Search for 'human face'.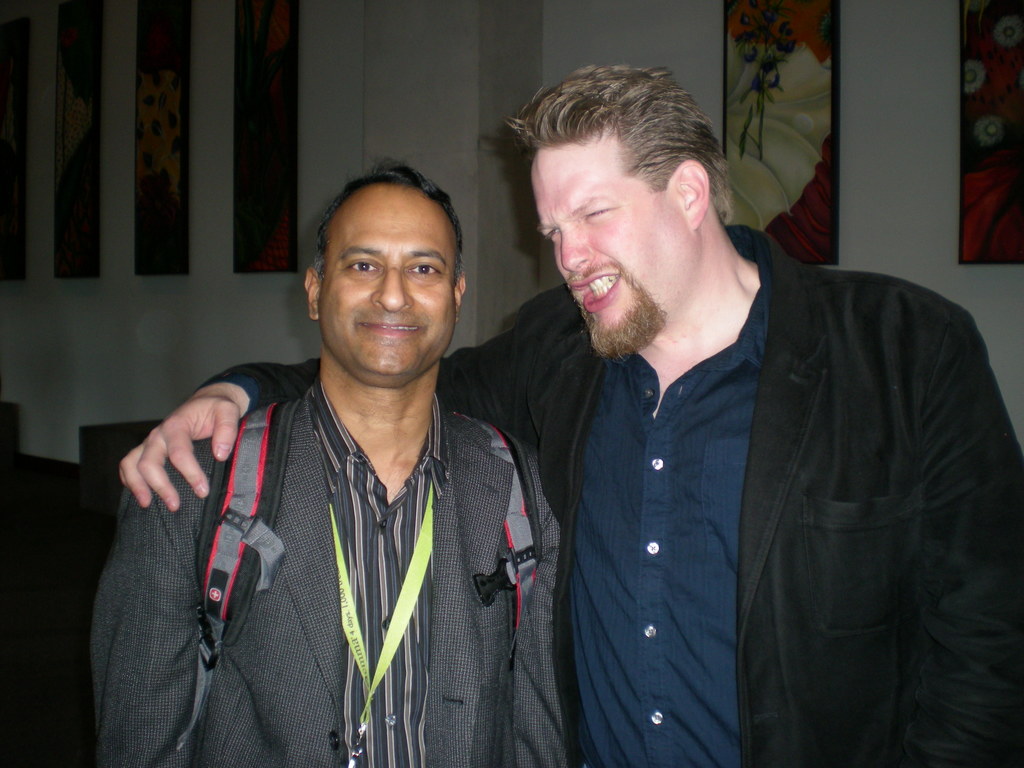
Found at 536,139,682,357.
